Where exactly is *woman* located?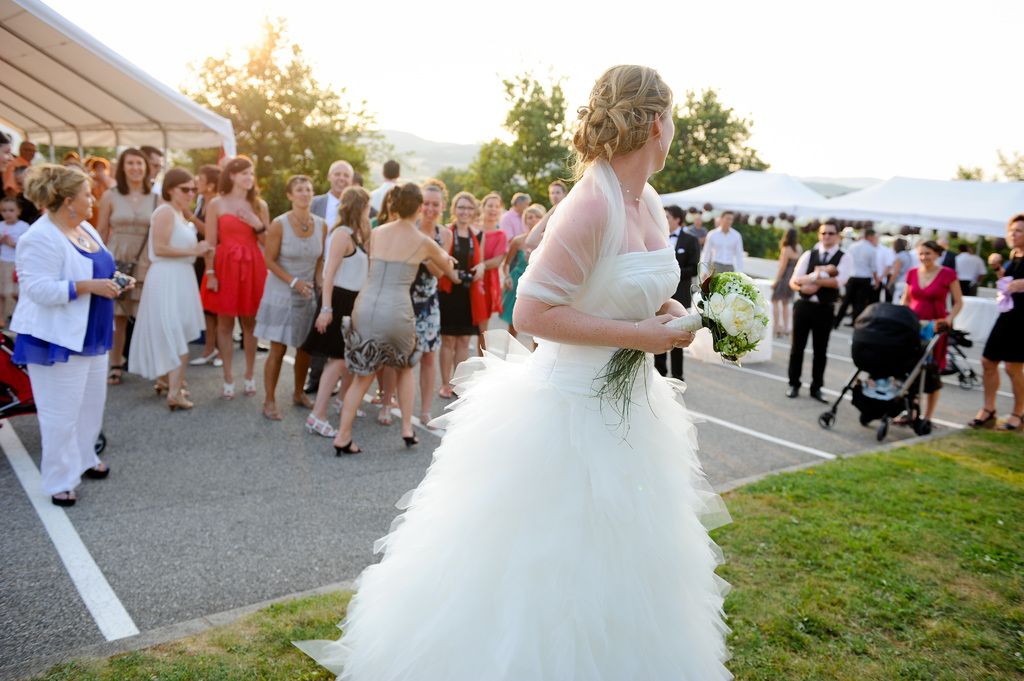
Its bounding box is {"left": 337, "top": 124, "right": 762, "bottom": 658}.
